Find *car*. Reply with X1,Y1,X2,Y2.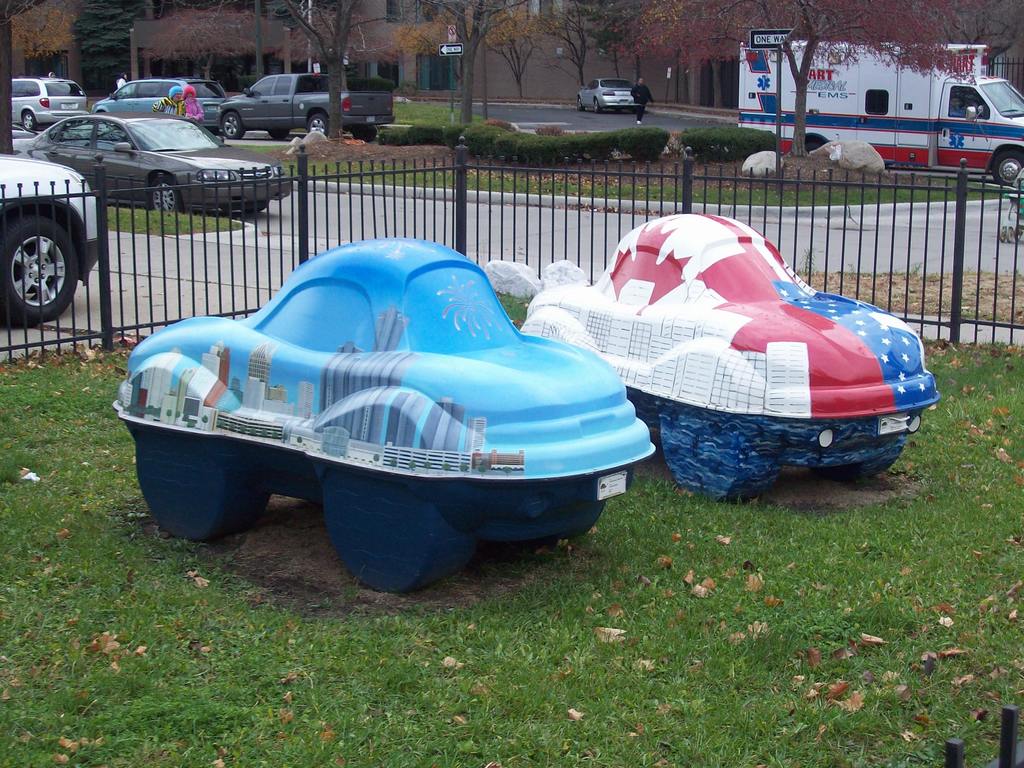
532,208,930,493.
